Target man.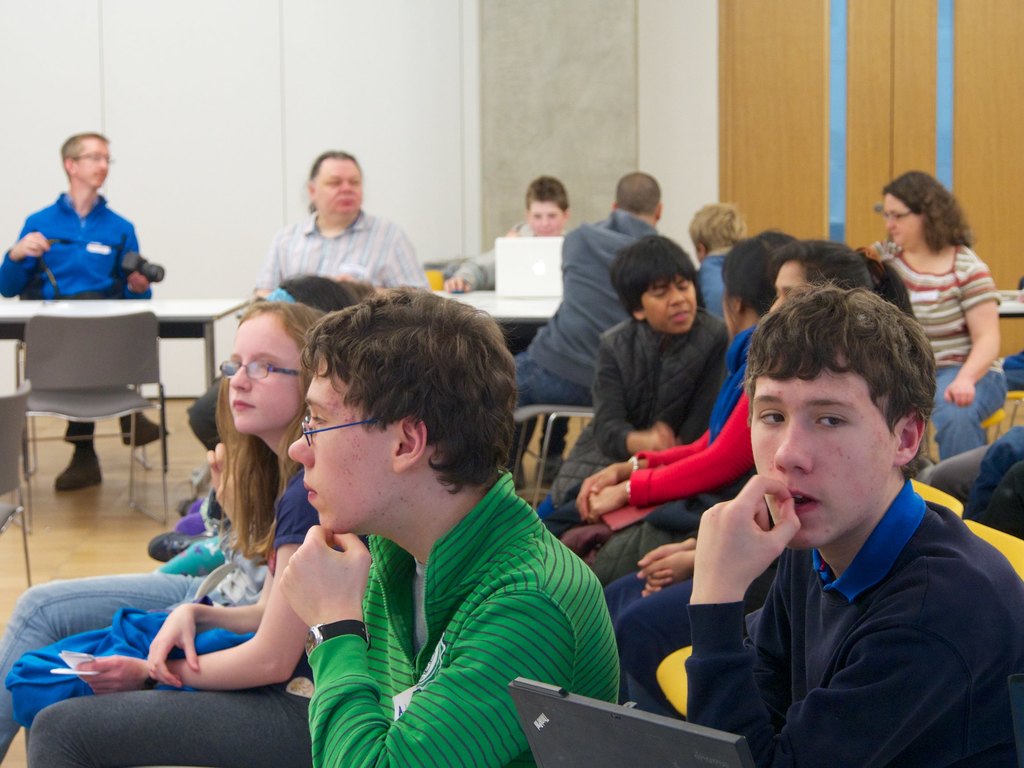
Target region: region(504, 173, 658, 491).
